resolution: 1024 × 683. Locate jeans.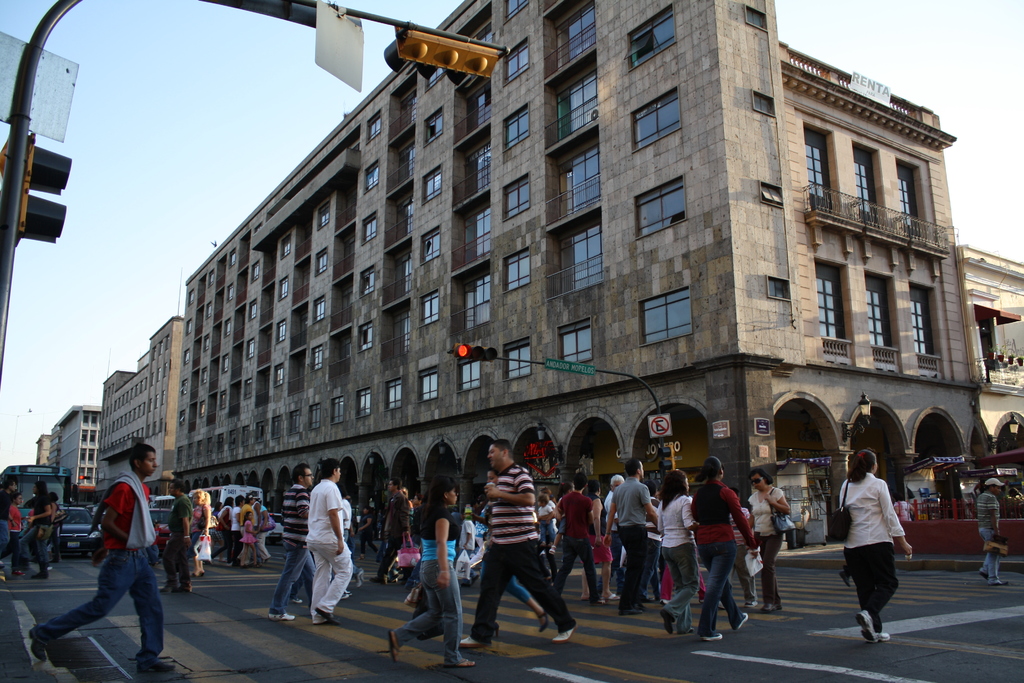
rect(704, 544, 748, 634).
